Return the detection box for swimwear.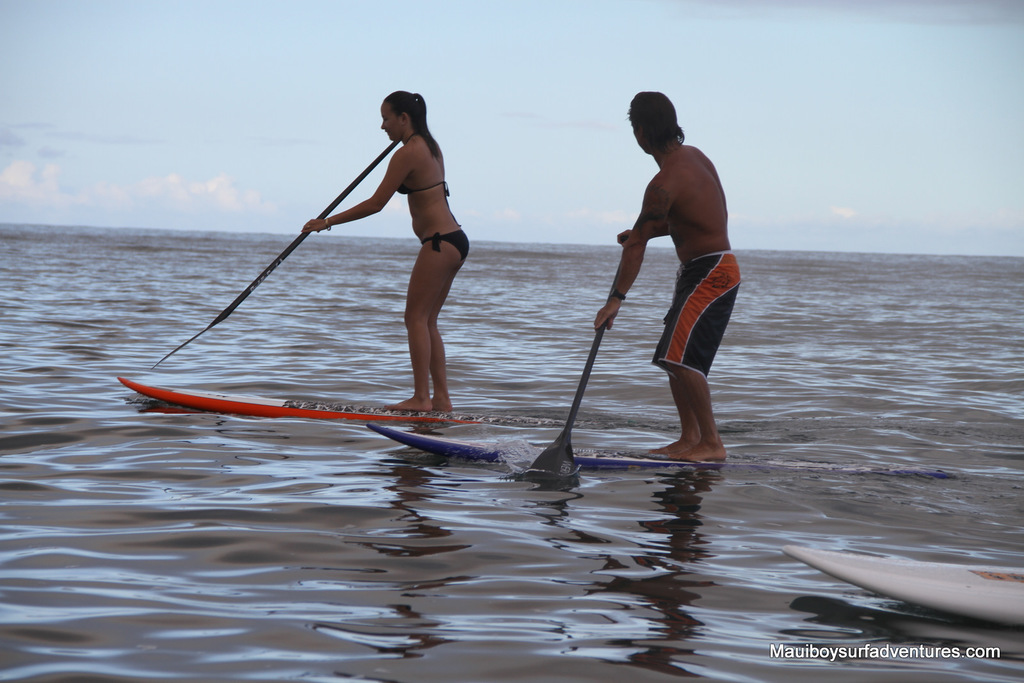
[652,247,744,383].
